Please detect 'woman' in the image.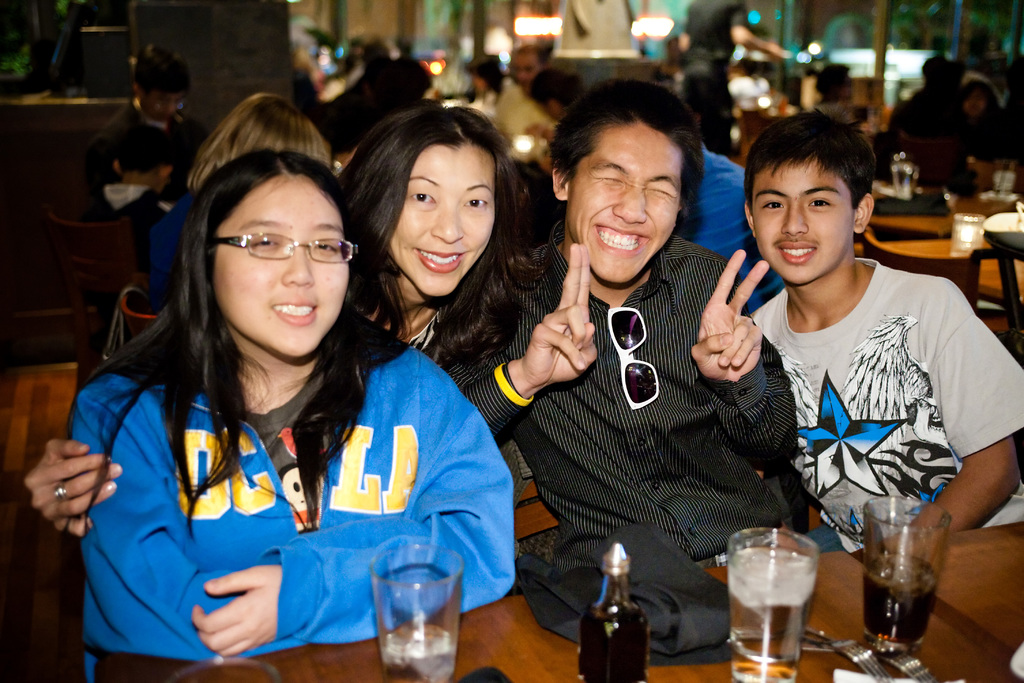
[23, 103, 540, 539].
